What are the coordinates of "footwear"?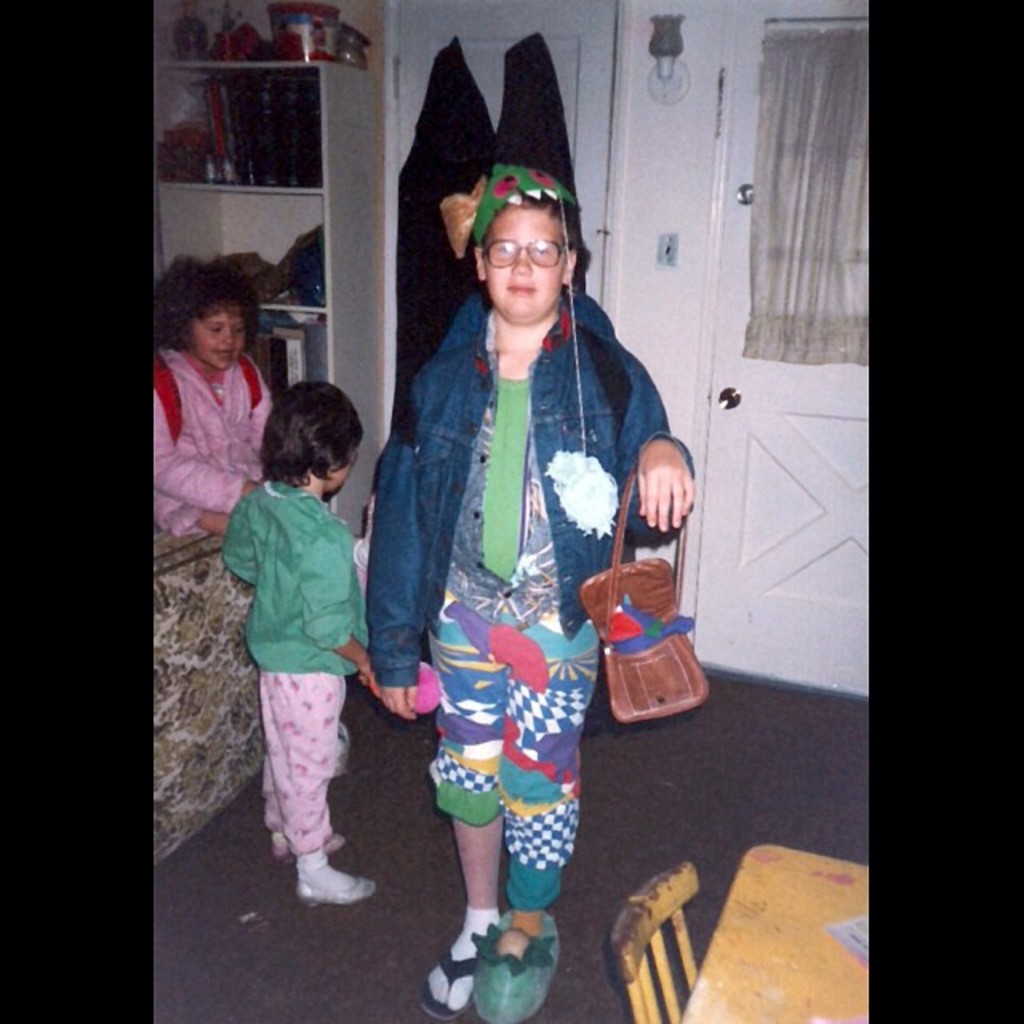
bbox(474, 904, 562, 1022).
